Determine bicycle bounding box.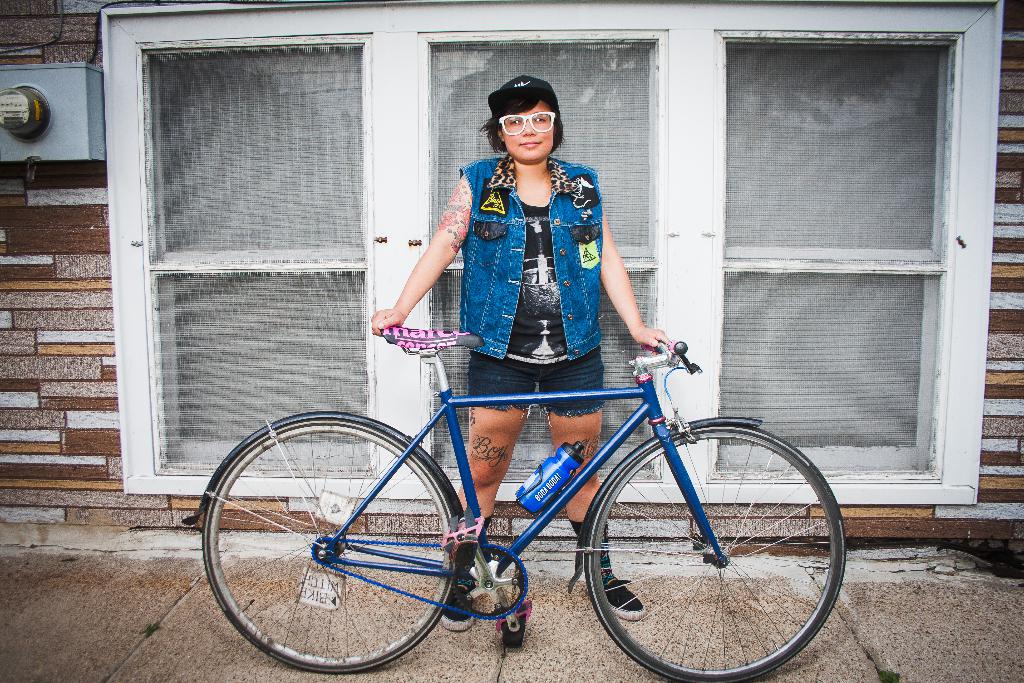
Determined: [left=186, top=324, right=847, bottom=682].
